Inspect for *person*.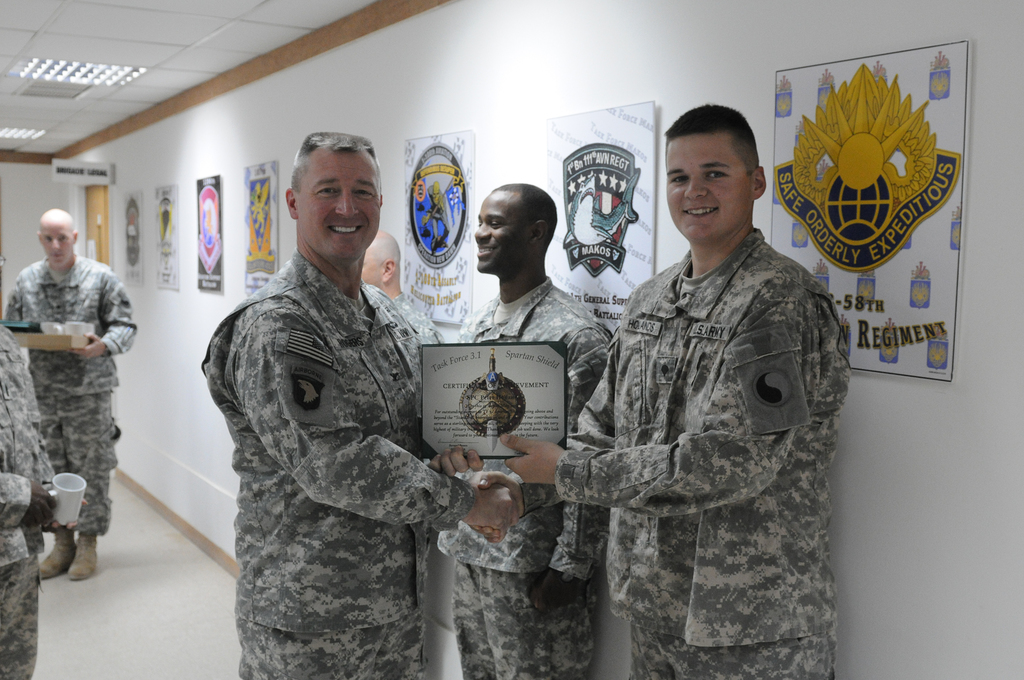
Inspection: box=[360, 226, 454, 348].
